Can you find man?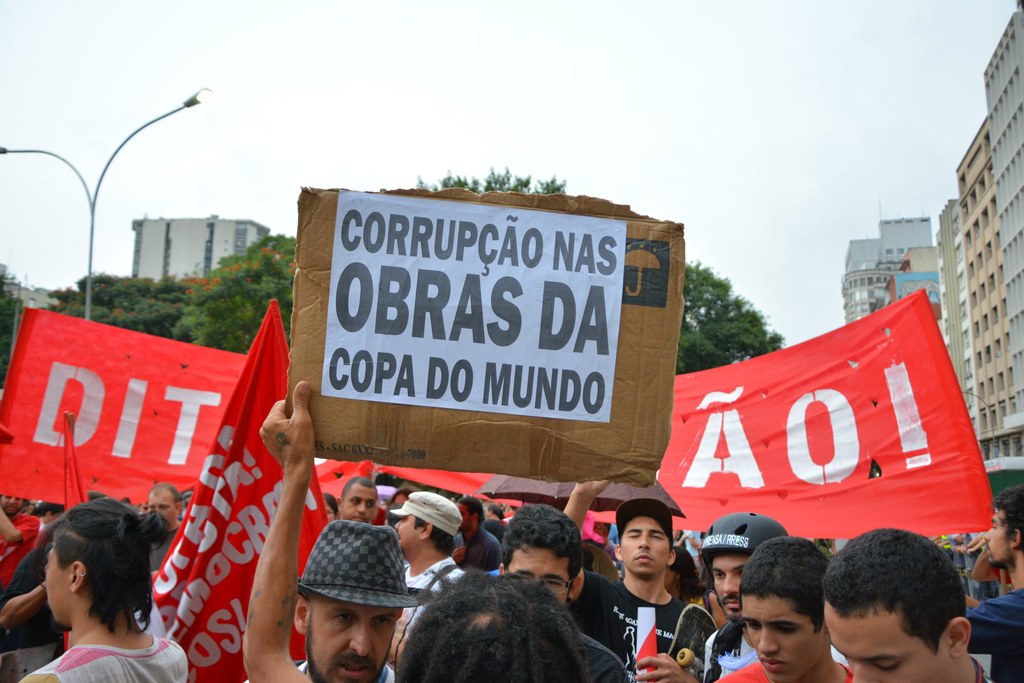
Yes, bounding box: [left=555, top=471, right=724, bottom=682].
